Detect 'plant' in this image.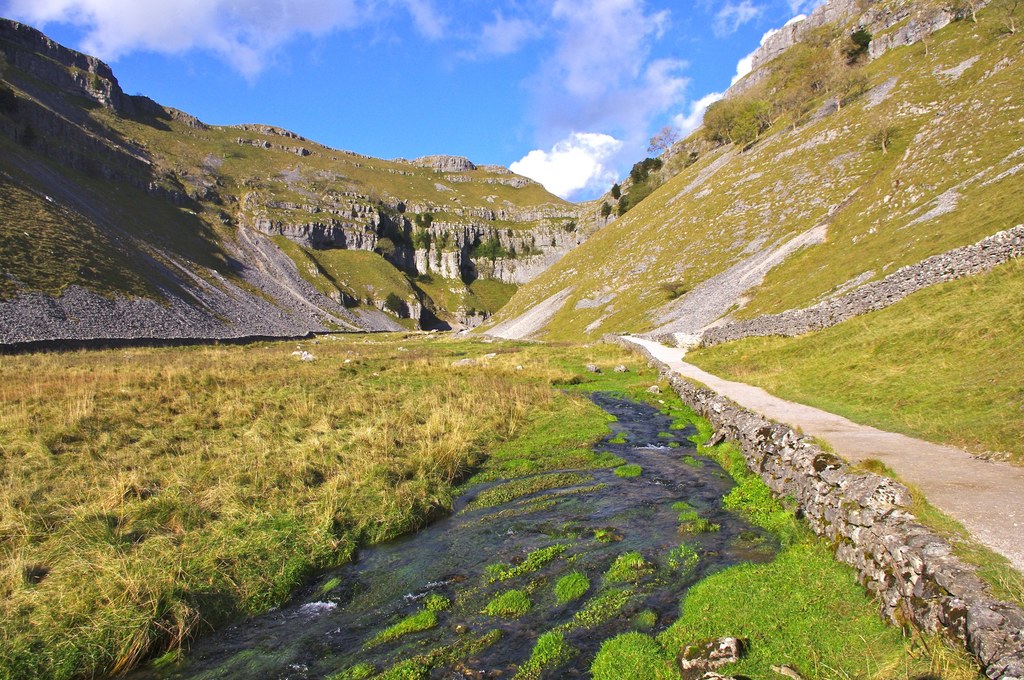
Detection: l=616, t=462, r=646, b=476.
